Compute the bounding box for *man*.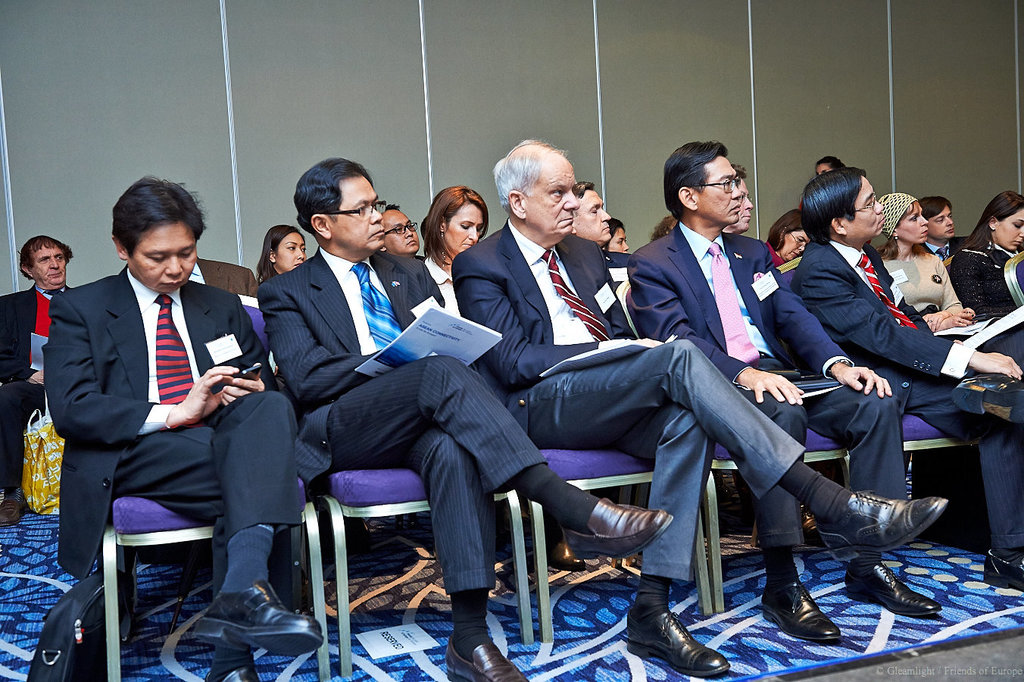
Rect(256, 158, 675, 681).
